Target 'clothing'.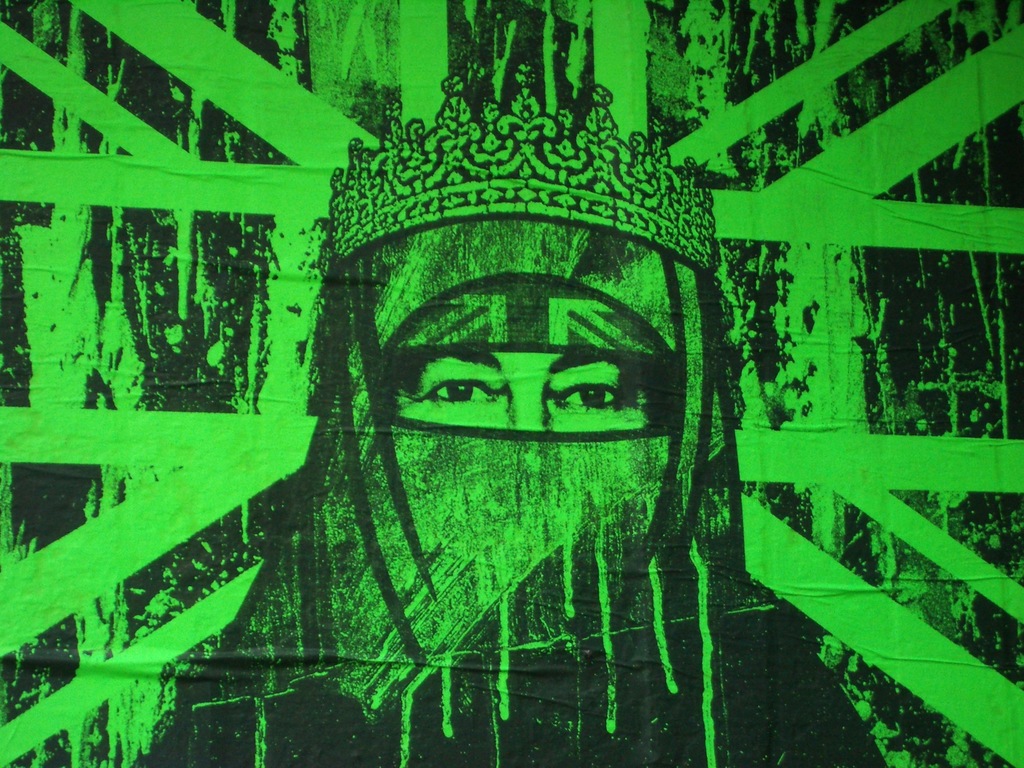
Target region: bbox=(131, 212, 893, 767).
